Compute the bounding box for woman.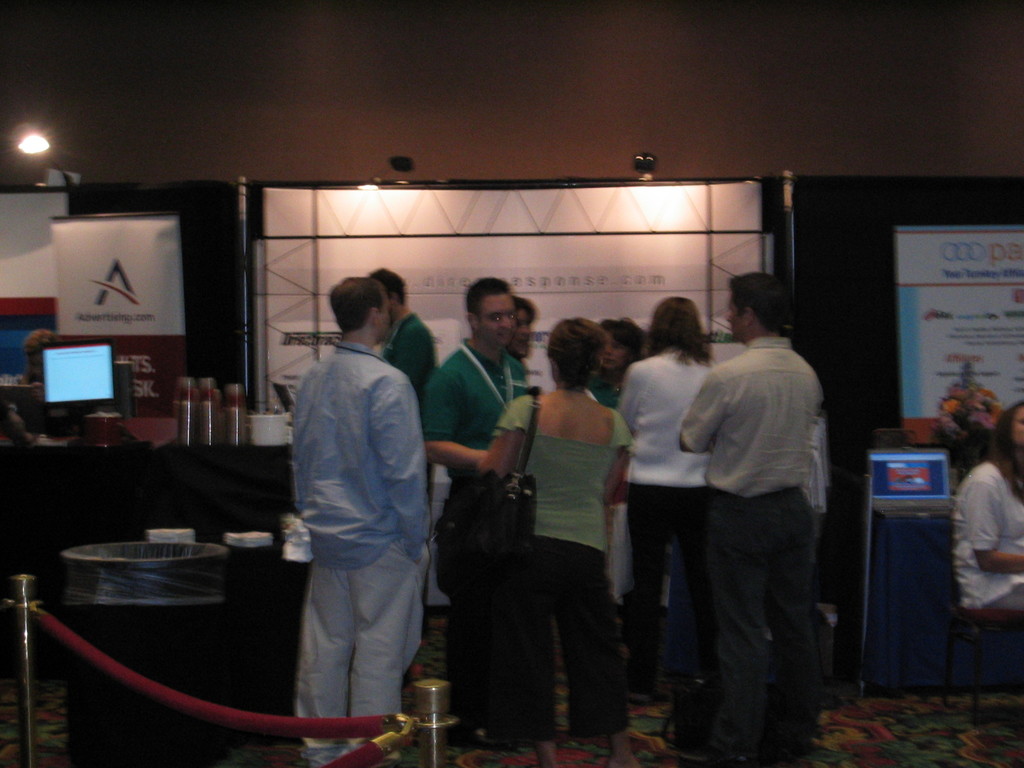
[x1=475, y1=318, x2=632, y2=765].
